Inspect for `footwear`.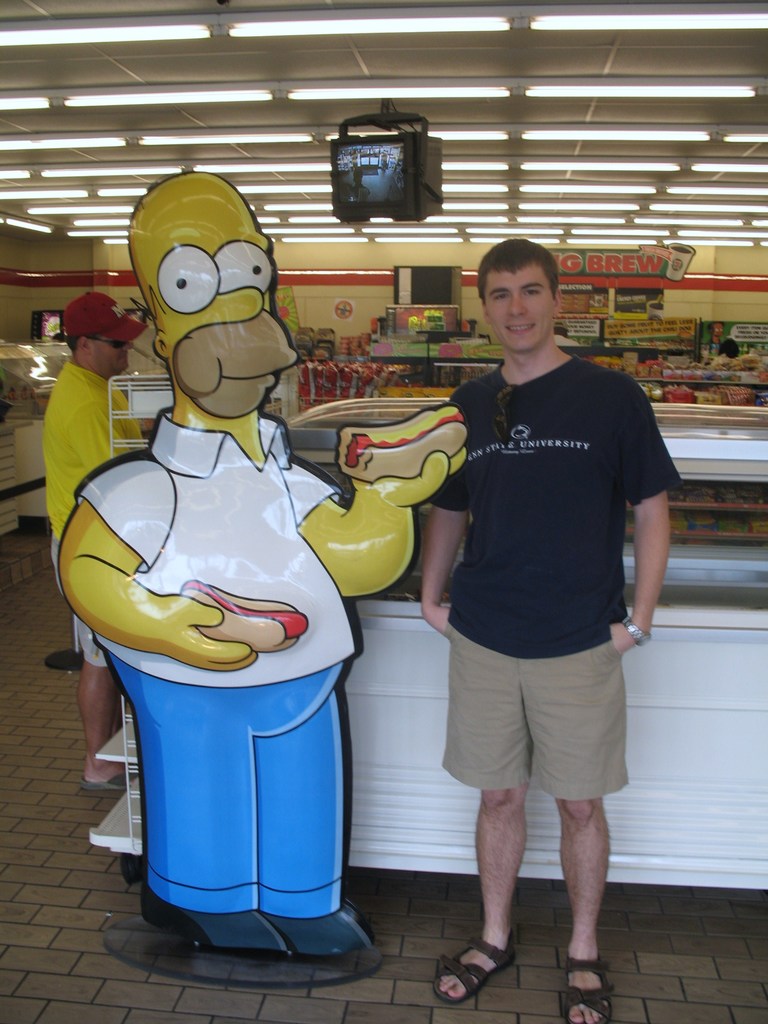
Inspection: (x1=559, y1=956, x2=615, y2=1023).
